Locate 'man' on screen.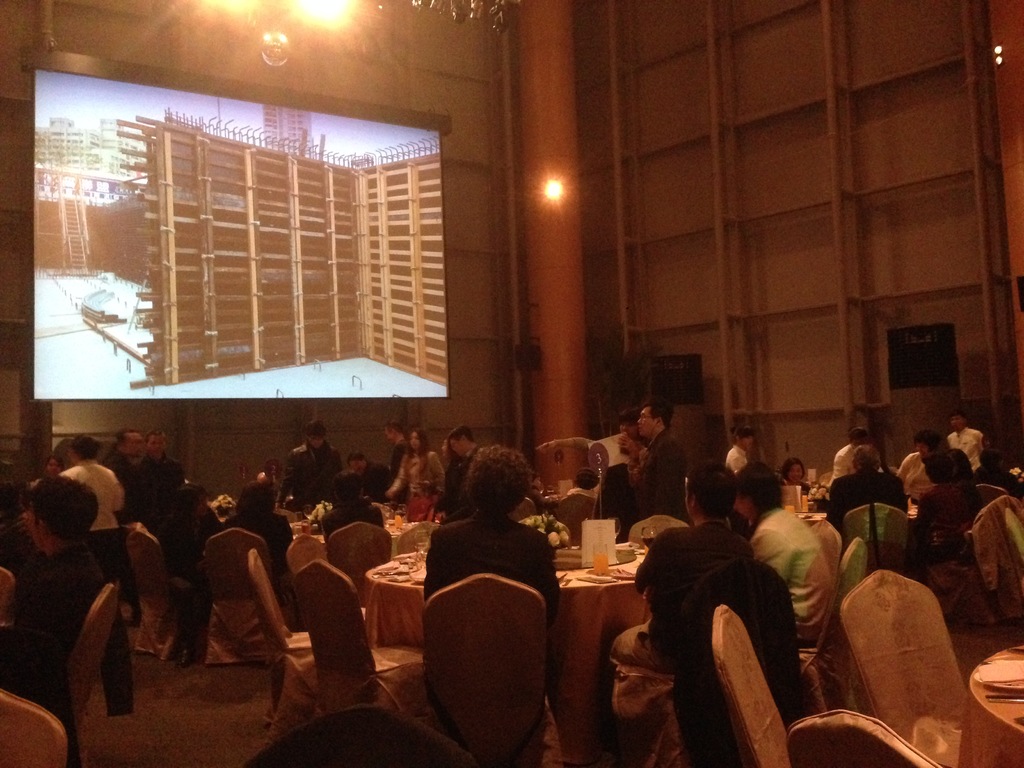
On screen at 732,458,832,654.
